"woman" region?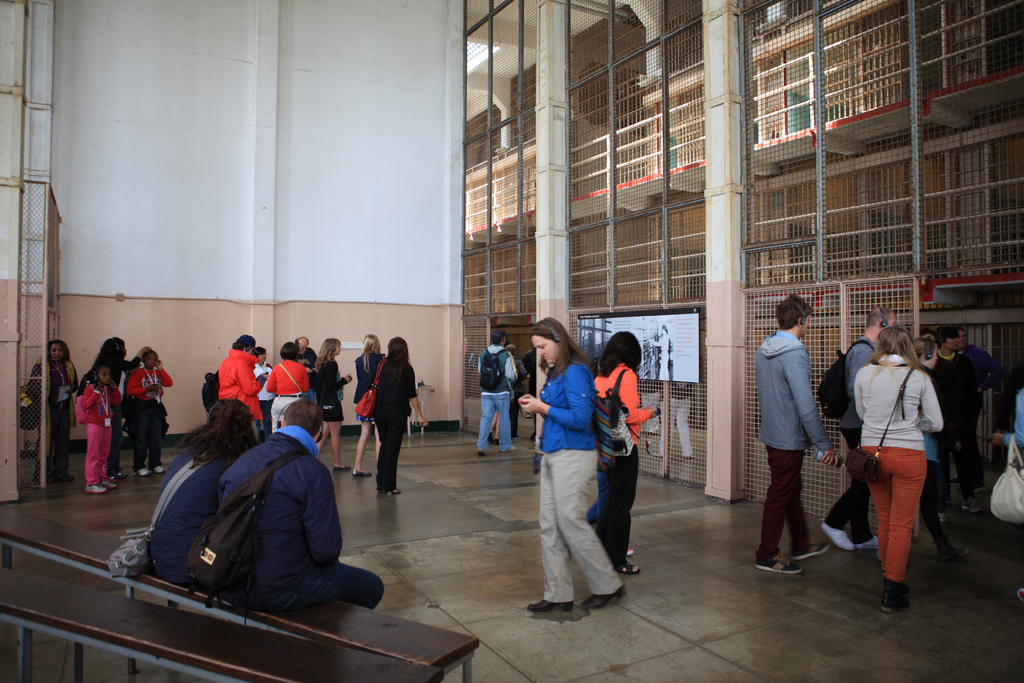
504, 344, 527, 438
